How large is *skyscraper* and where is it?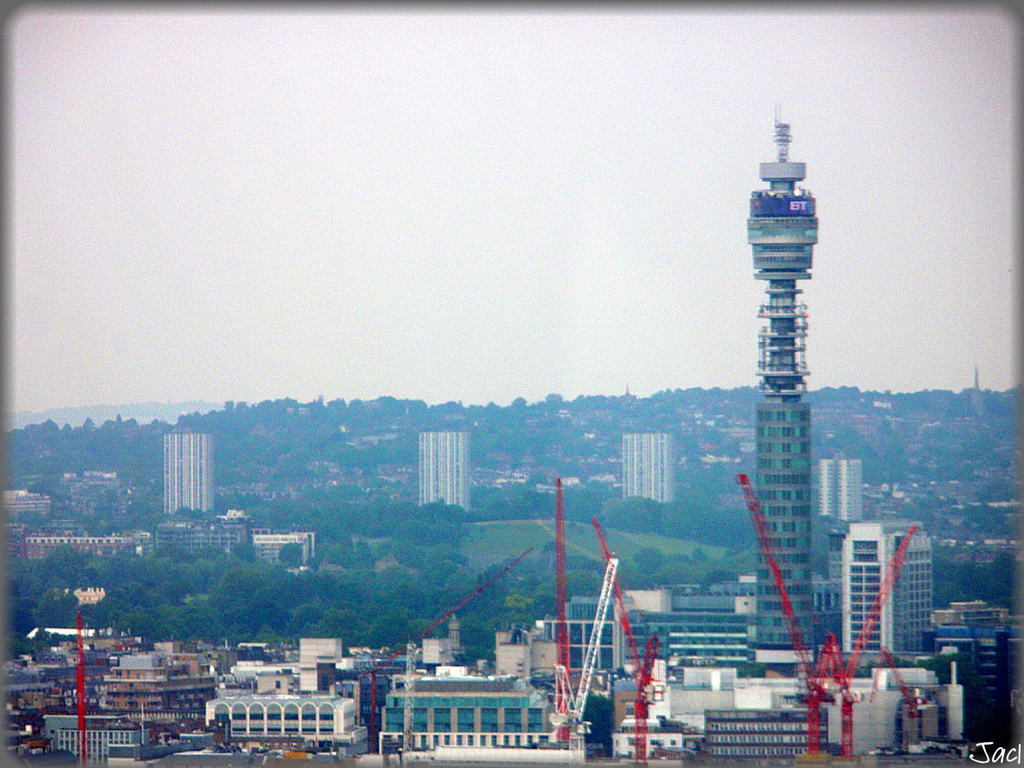
Bounding box: [x1=416, y1=423, x2=470, y2=520].
